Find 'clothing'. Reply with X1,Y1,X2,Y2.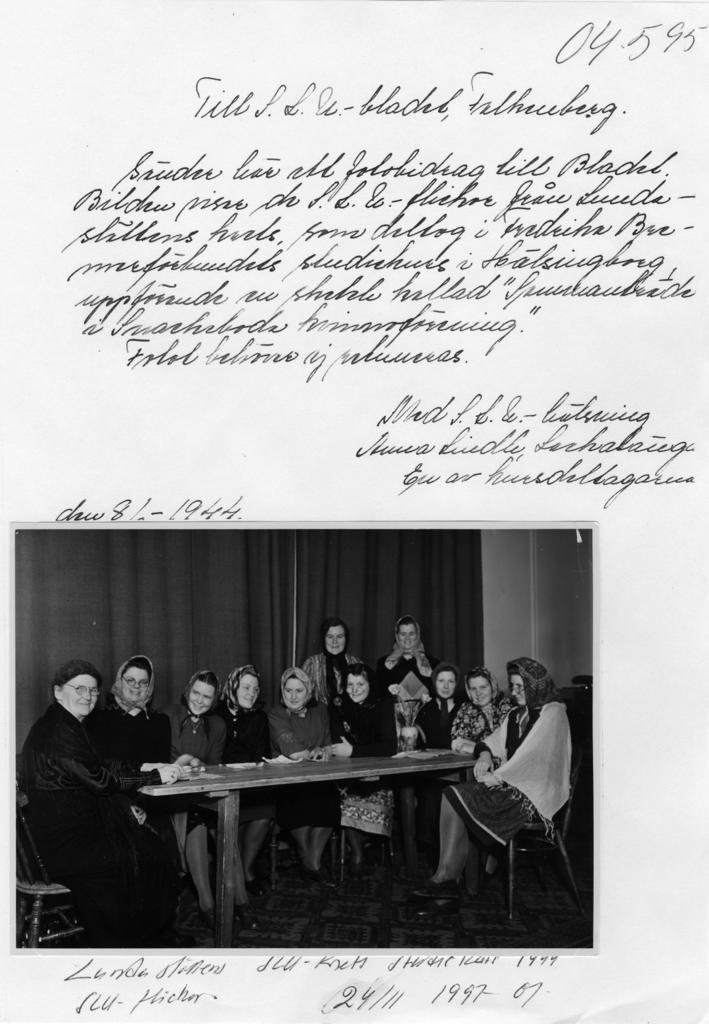
27,721,197,941.
